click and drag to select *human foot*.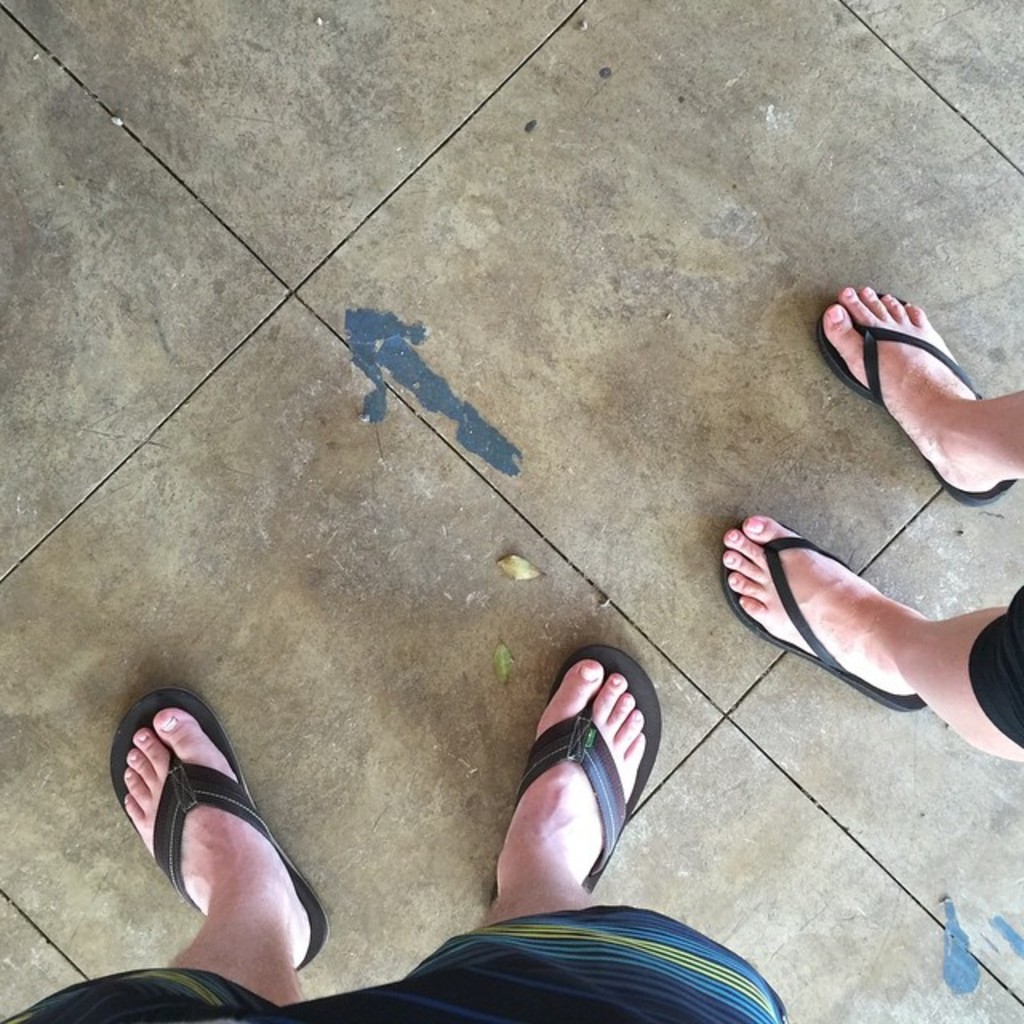
Selection: 818,285,1011,496.
